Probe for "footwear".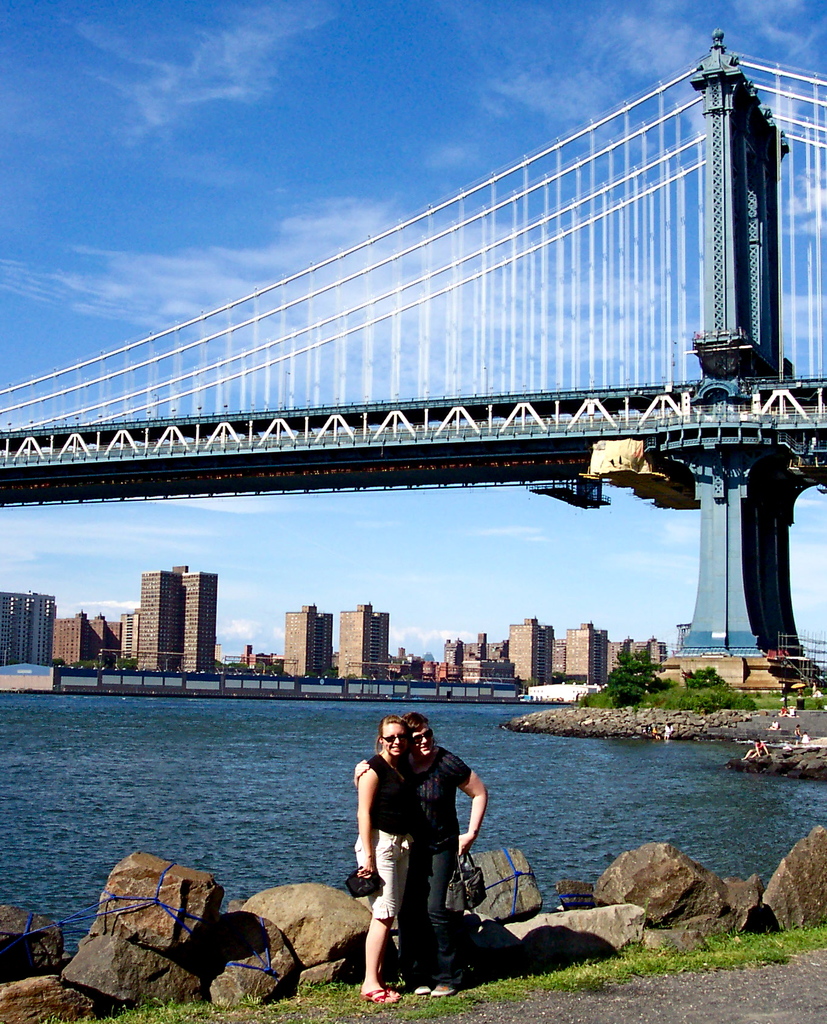
Probe result: {"x1": 360, "y1": 986, "x2": 401, "y2": 1005}.
